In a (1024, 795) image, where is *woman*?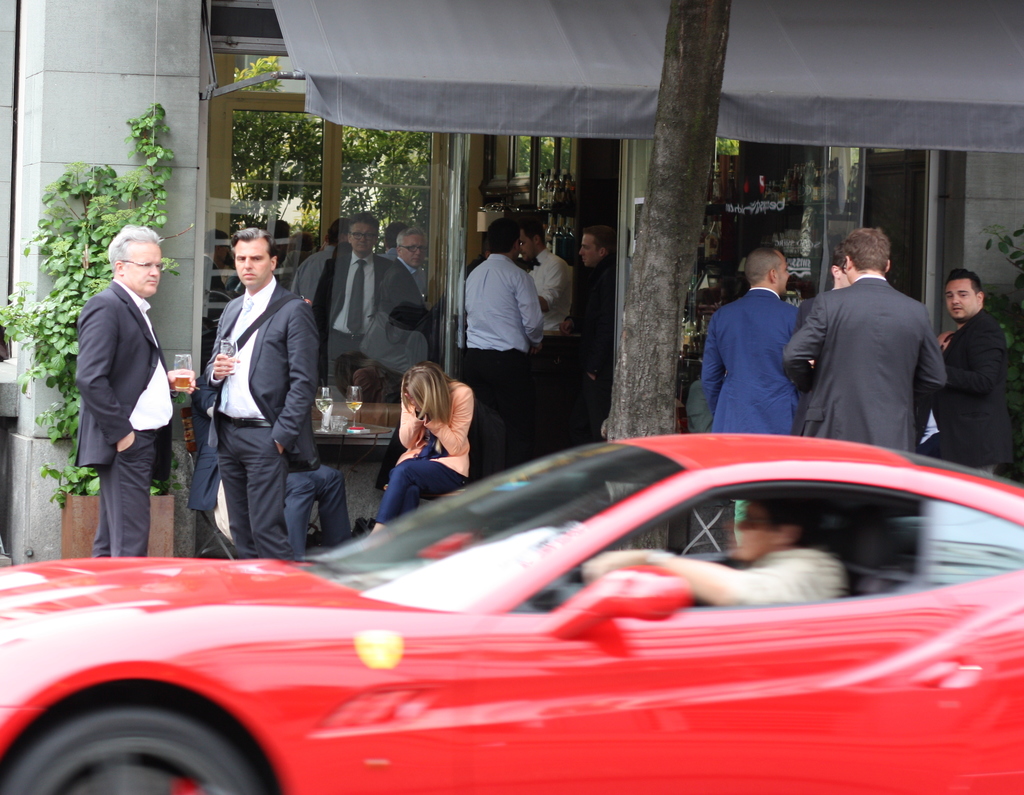
l=369, t=362, r=476, b=534.
